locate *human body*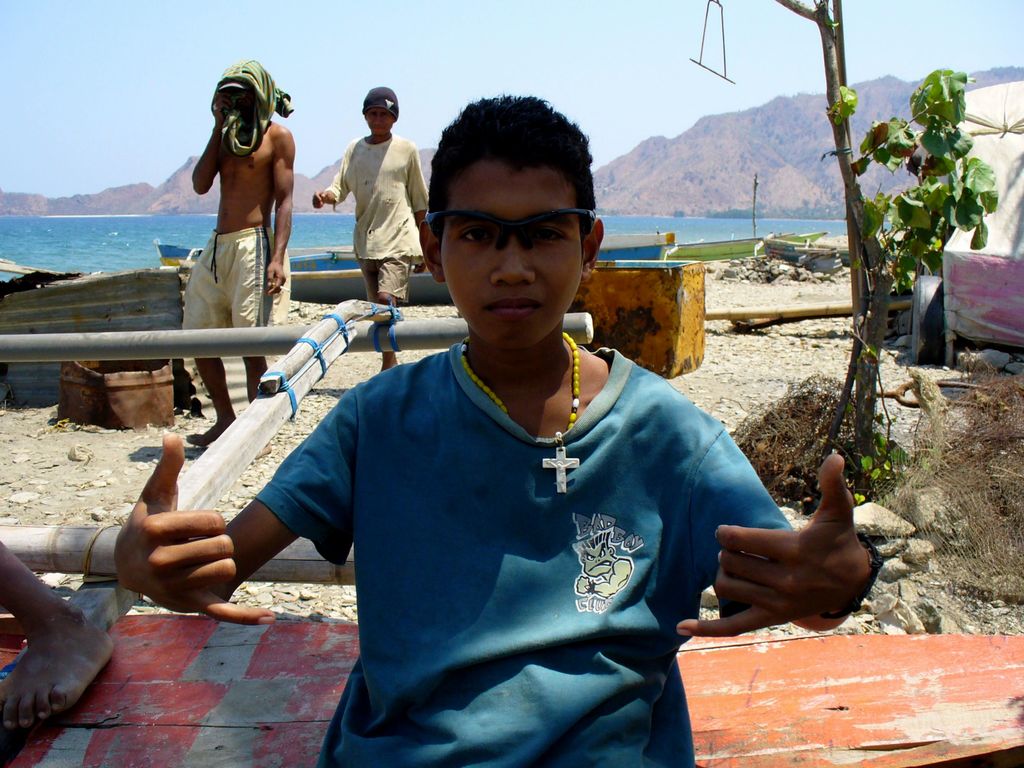
307, 88, 429, 367
